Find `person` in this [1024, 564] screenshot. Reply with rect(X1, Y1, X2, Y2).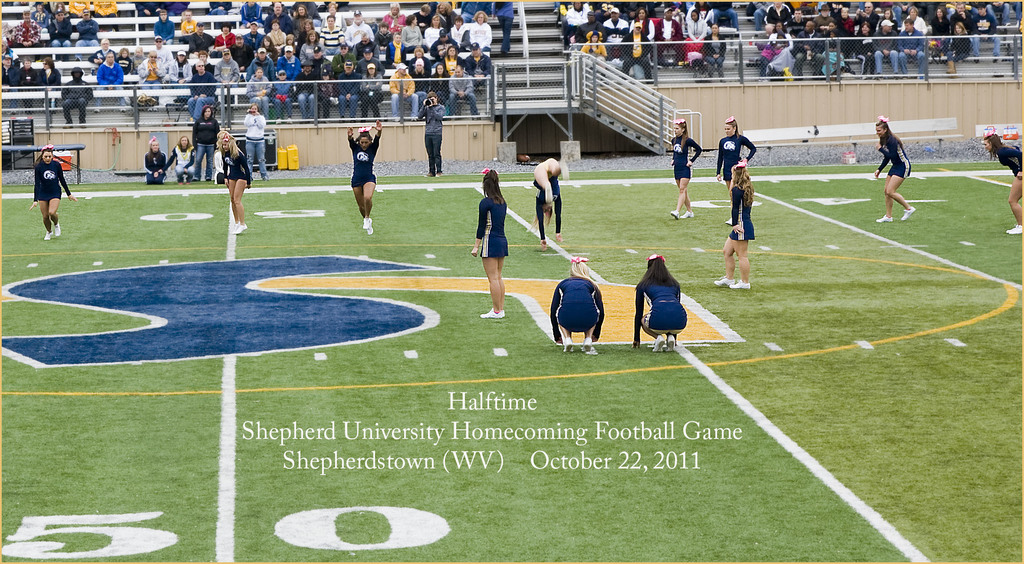
rect(547, 252, 604, 358).
